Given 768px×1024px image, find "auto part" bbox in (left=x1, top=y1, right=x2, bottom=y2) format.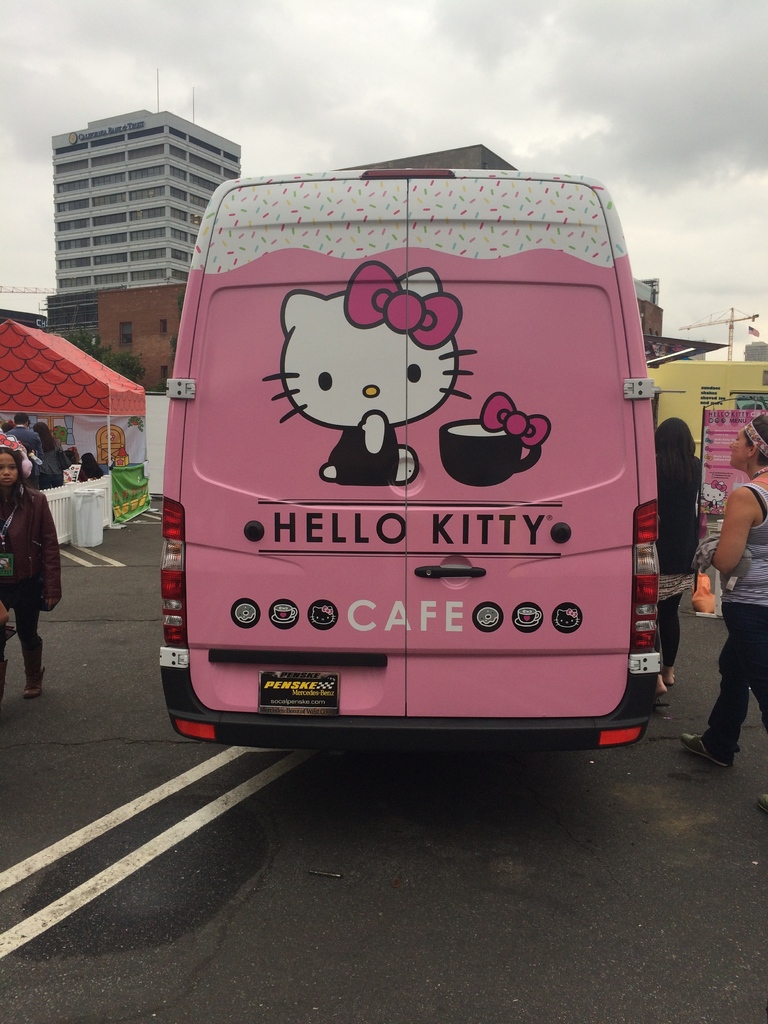
(left=170, top=165, right=637, bottom=580).
